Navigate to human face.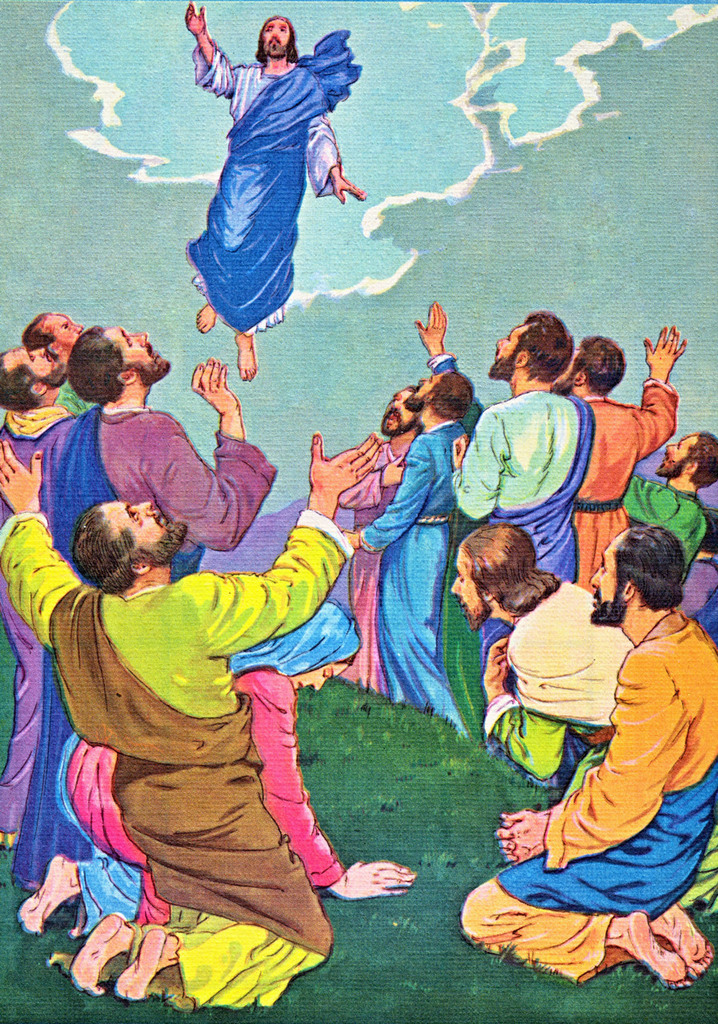
Navigation target: [left=105, top=327, right=168, bottom=394].
